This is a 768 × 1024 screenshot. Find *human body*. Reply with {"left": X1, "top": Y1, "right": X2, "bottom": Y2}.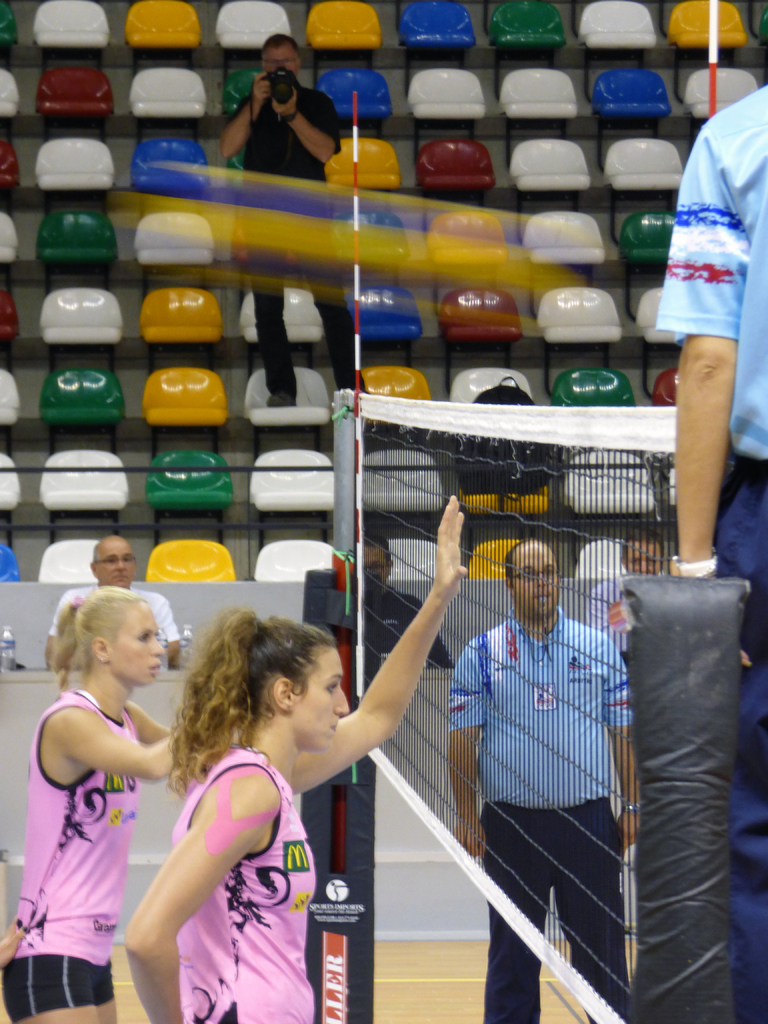
{"left": 15, "top": 588, "right": 182, "bottom": 1010}.
